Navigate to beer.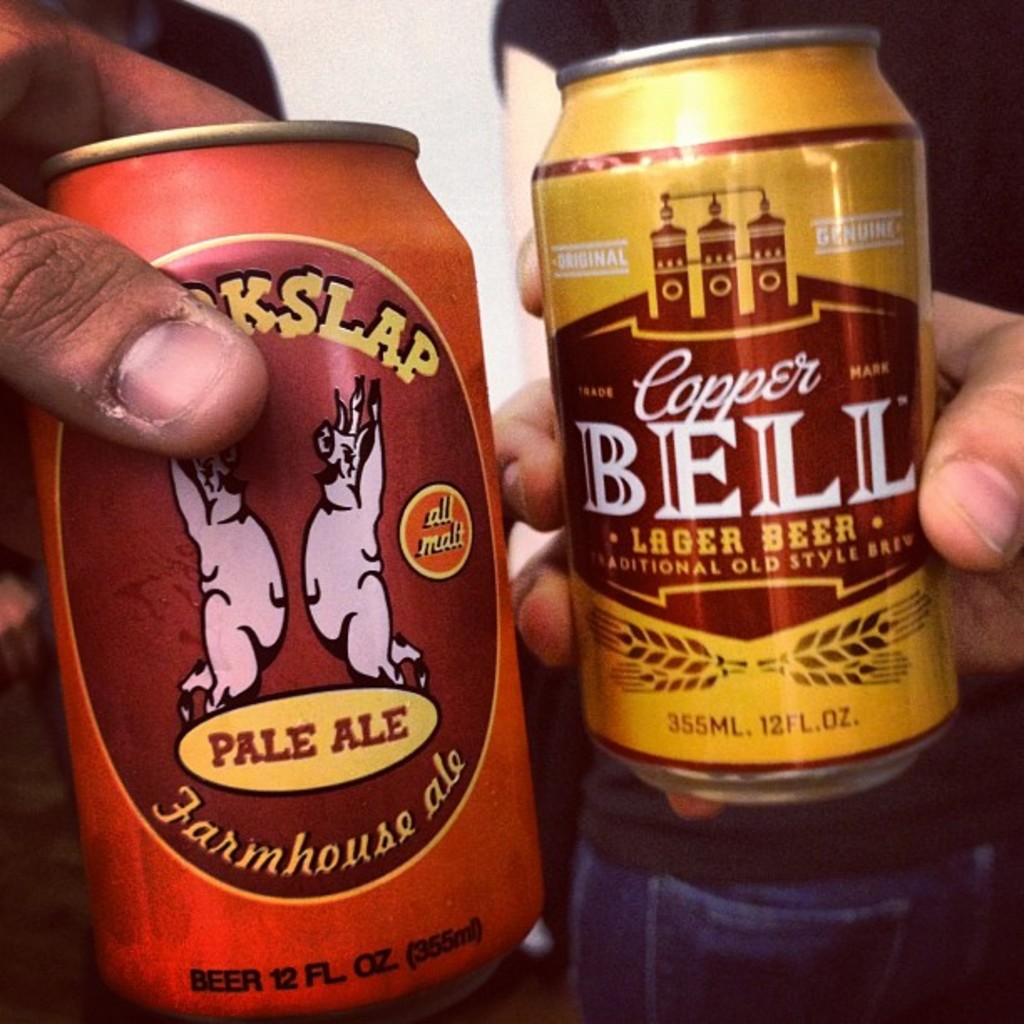
Navigation target: bbox=(44, 124, 544, 1011).
